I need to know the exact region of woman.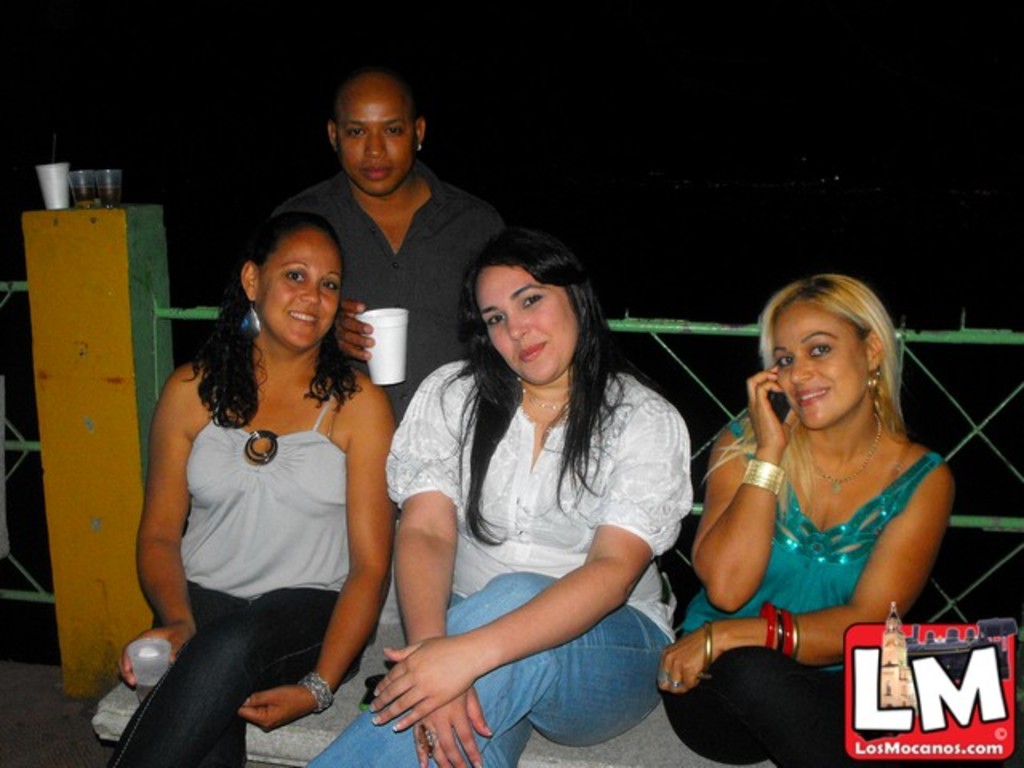
Region: l=104, t=210, r=402, b=766.
